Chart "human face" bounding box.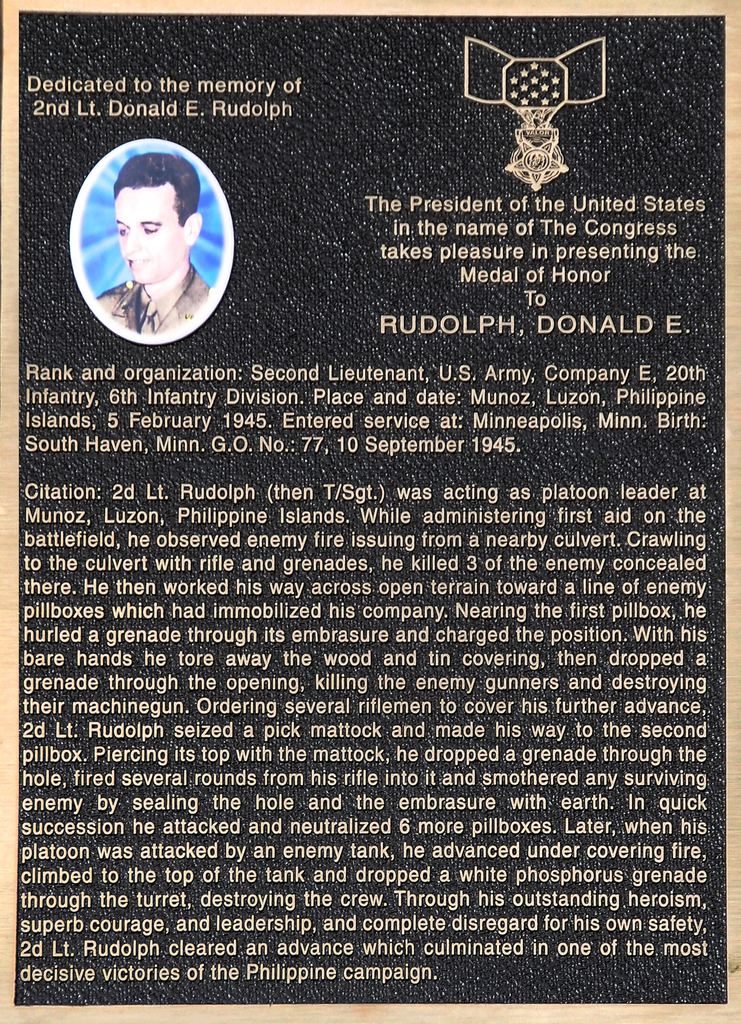
Charted: (left=115, top=186, right=185, bottom=283).
